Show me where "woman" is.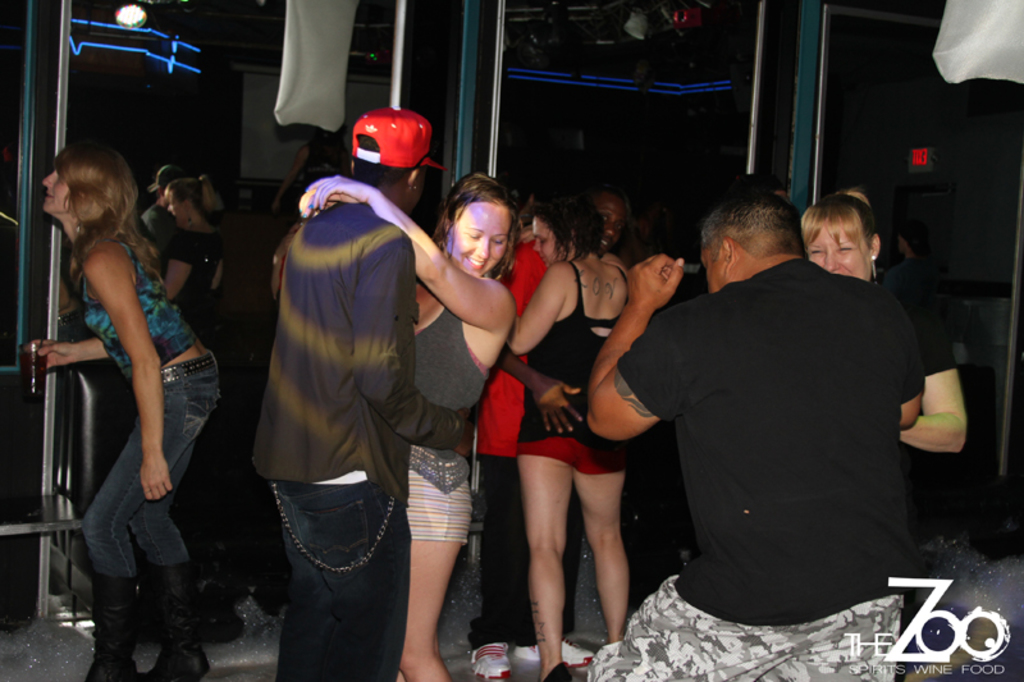
"woman" is at 511,193,632,681.
